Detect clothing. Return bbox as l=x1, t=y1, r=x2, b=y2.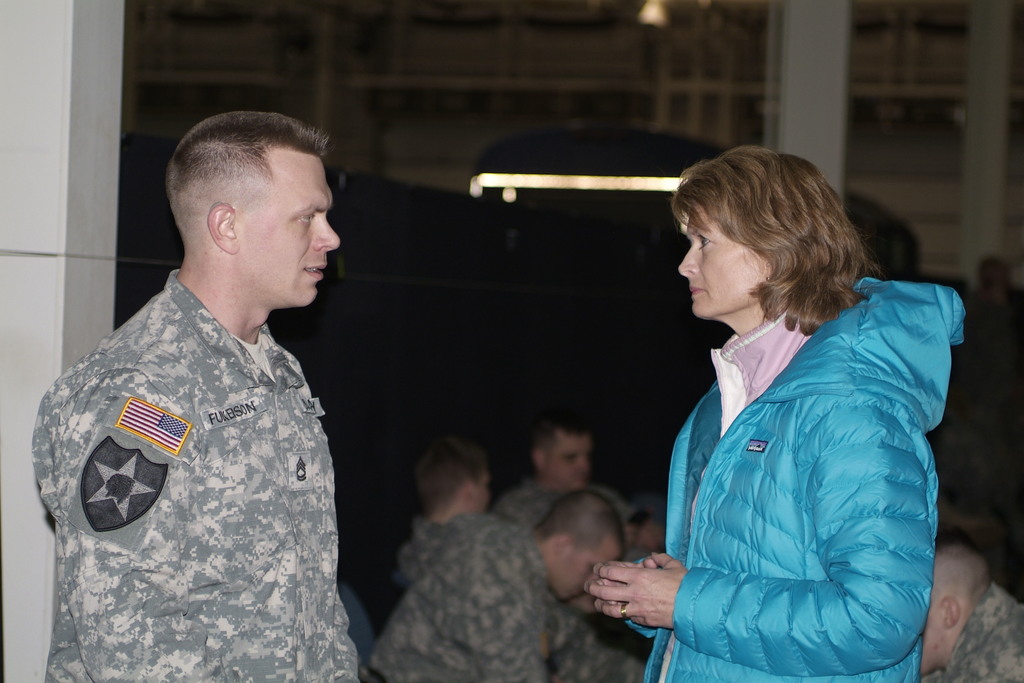
l=36, t=263, r=356, b=682.
